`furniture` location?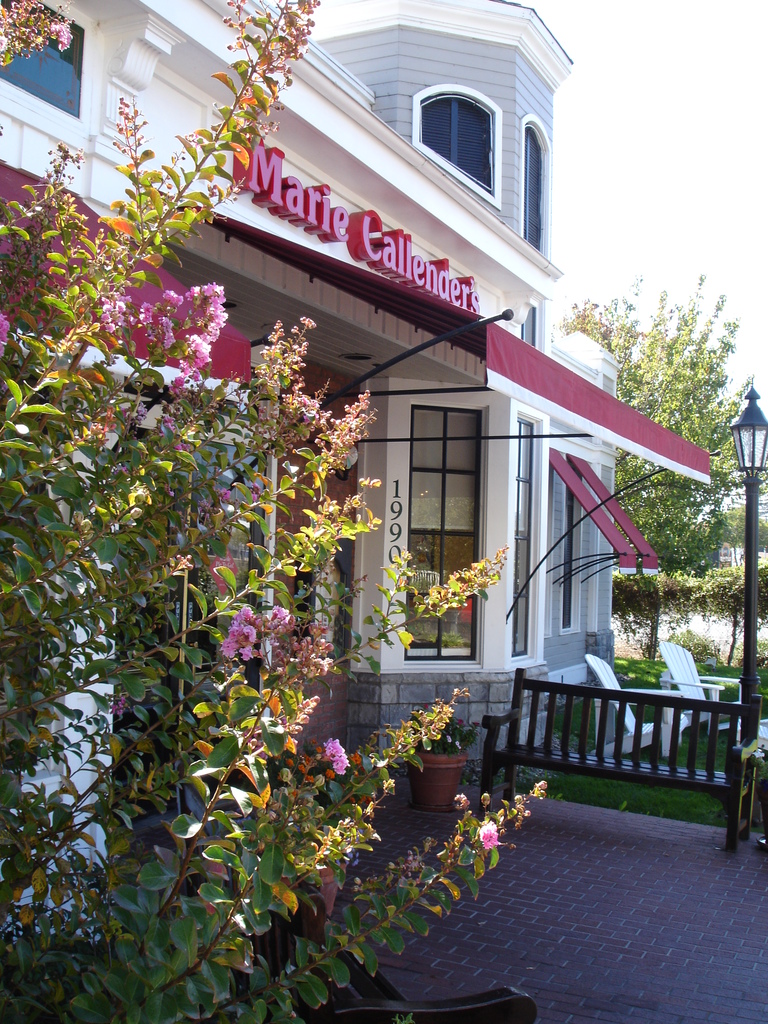
584 653 689 757
